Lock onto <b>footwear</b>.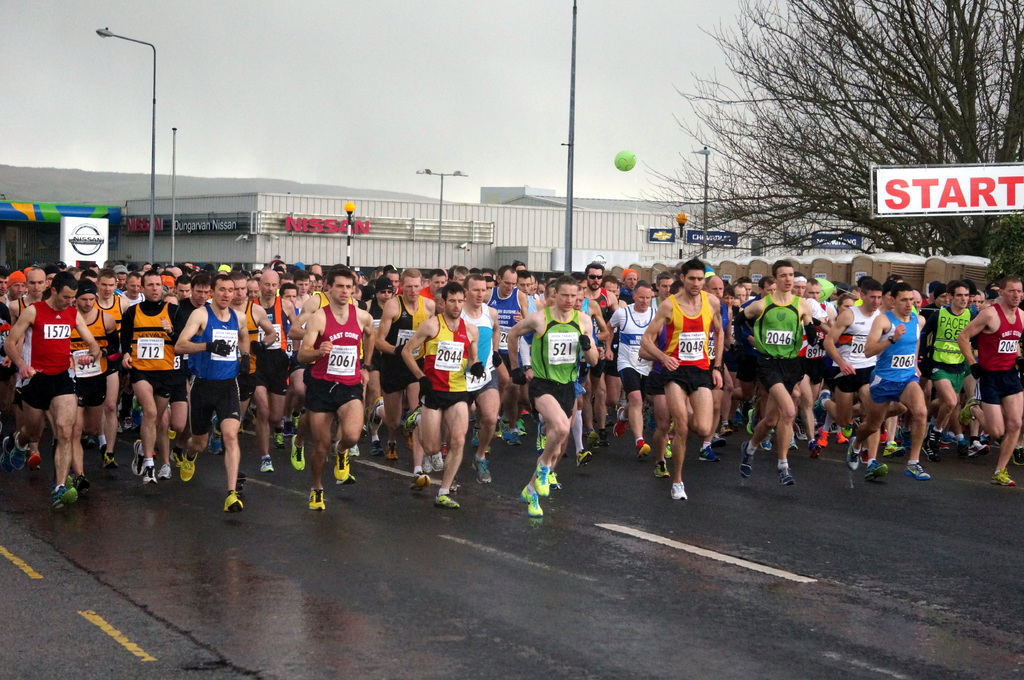
Locked: select_region(104, 454, 118, 468).
